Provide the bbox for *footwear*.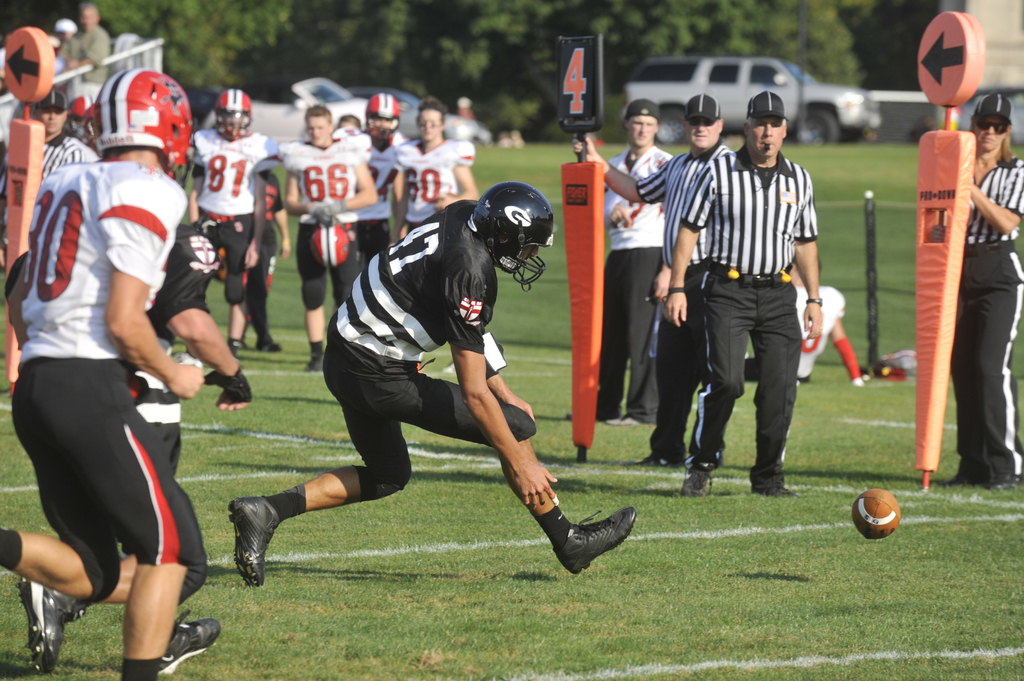
[227,340,255,352].
